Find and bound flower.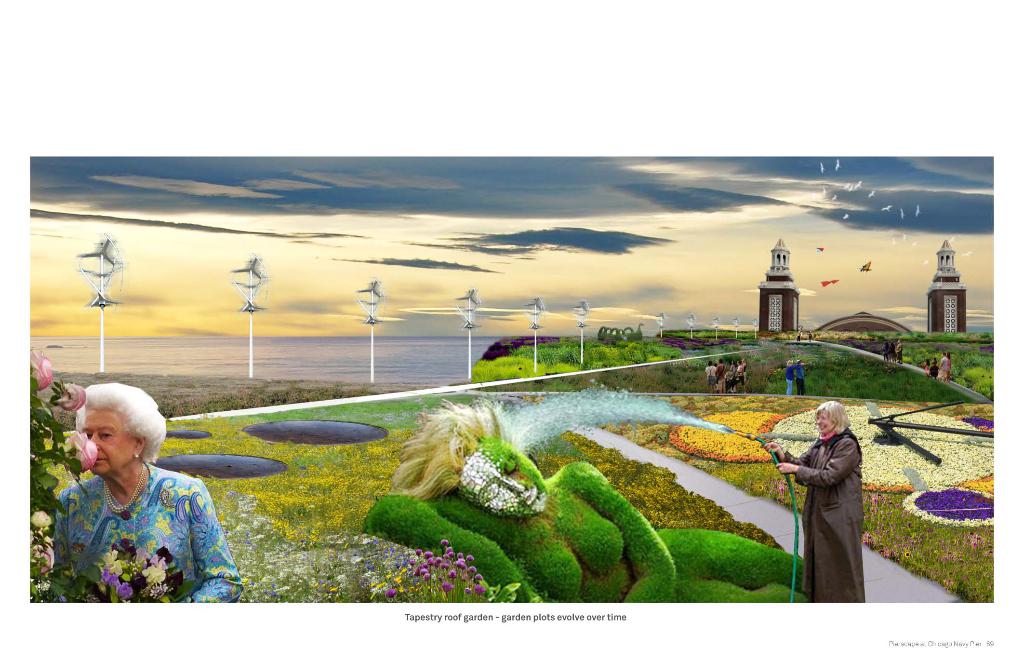
Bound: 61,379,87,413.
